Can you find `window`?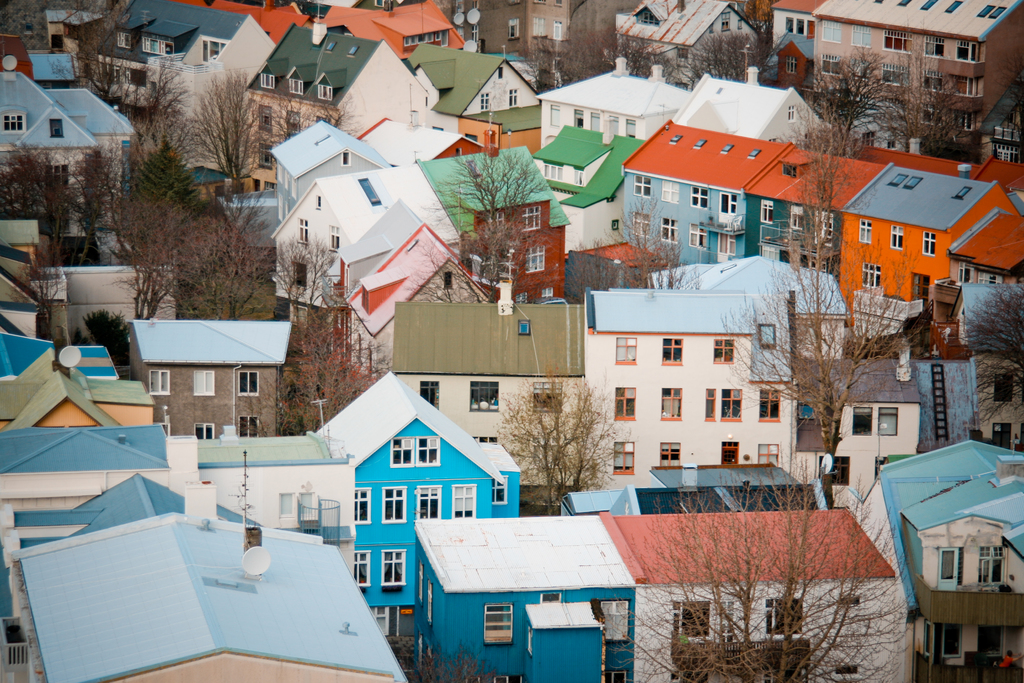
Yes, bounding box: [left=525, top=249, right=546, bottom=270].
